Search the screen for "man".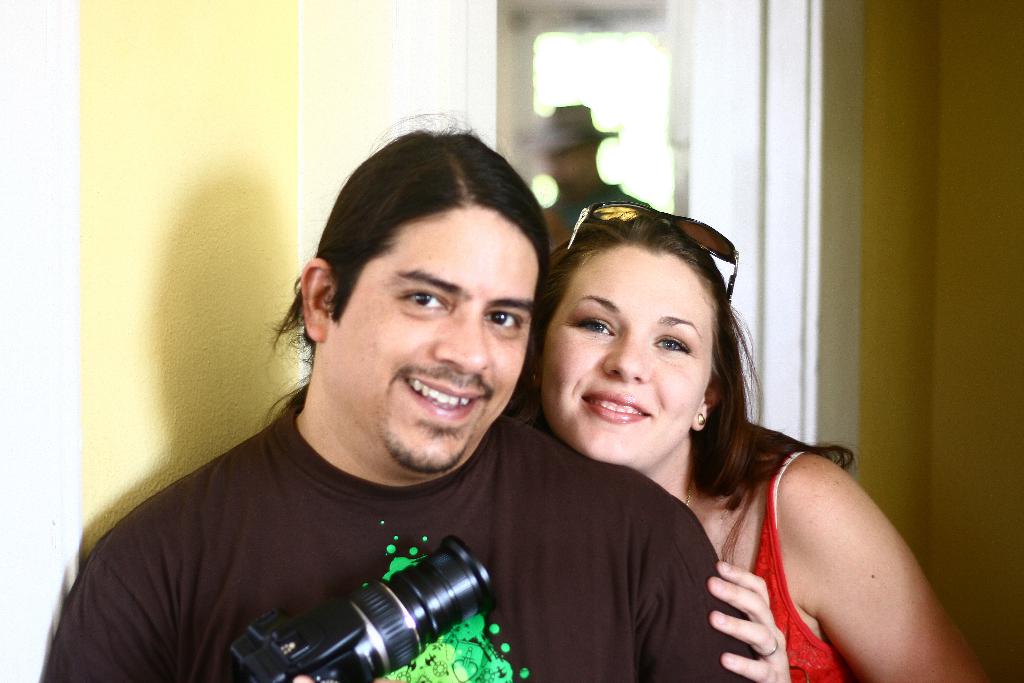
Found at rect(70, 142, 670, 679).
